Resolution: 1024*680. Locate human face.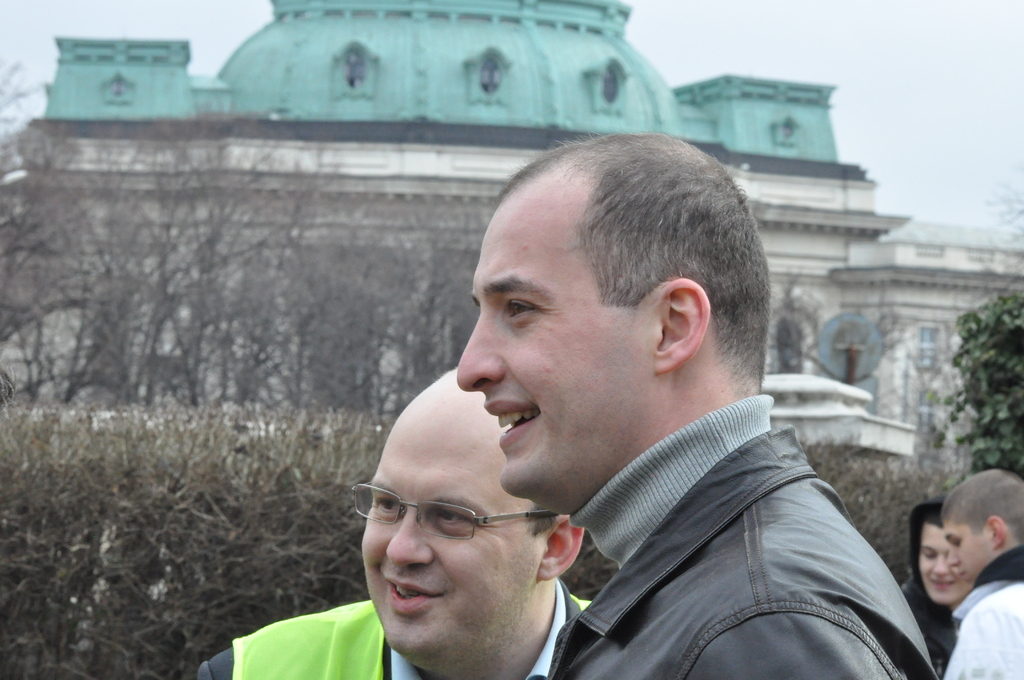
Rect(451, 194, 650, 506).
